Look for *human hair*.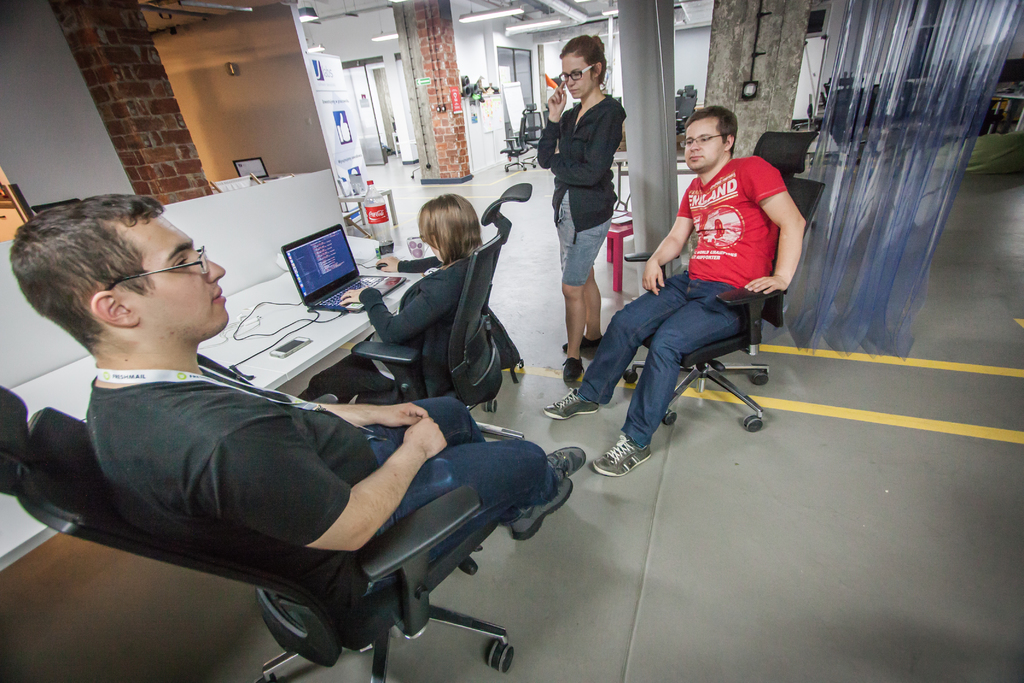
Found: <bbox>8, 193, 171, 358</bbox>.
